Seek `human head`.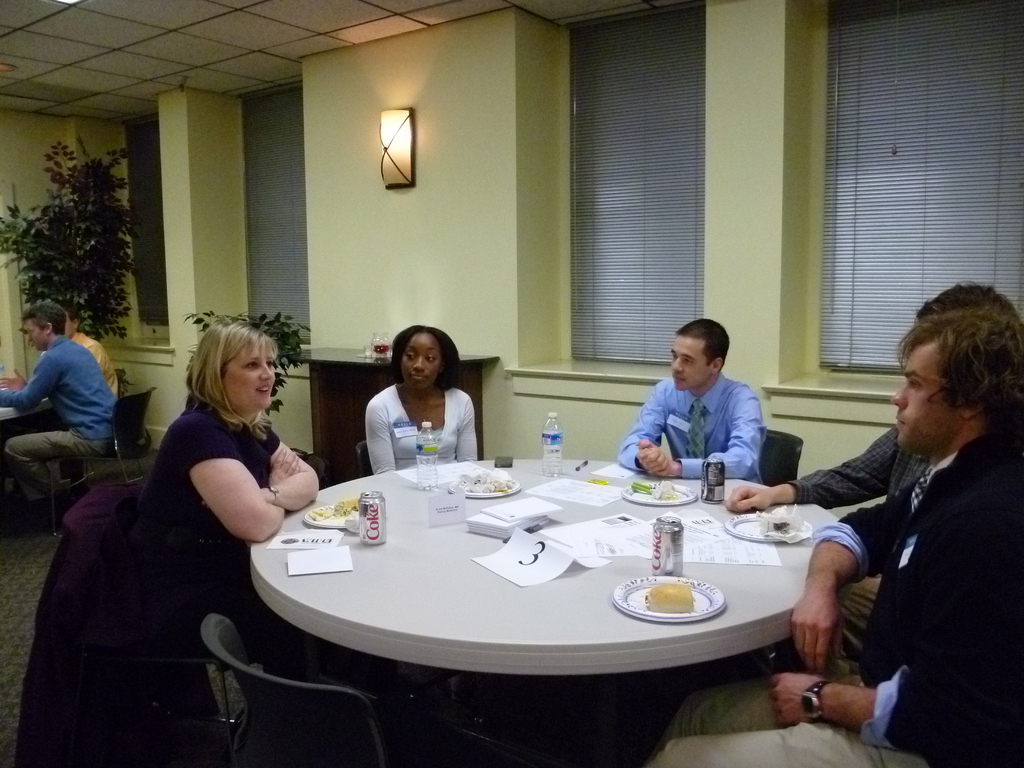
pyautogui.locateOnScreen(55, 301, 77, 336).
